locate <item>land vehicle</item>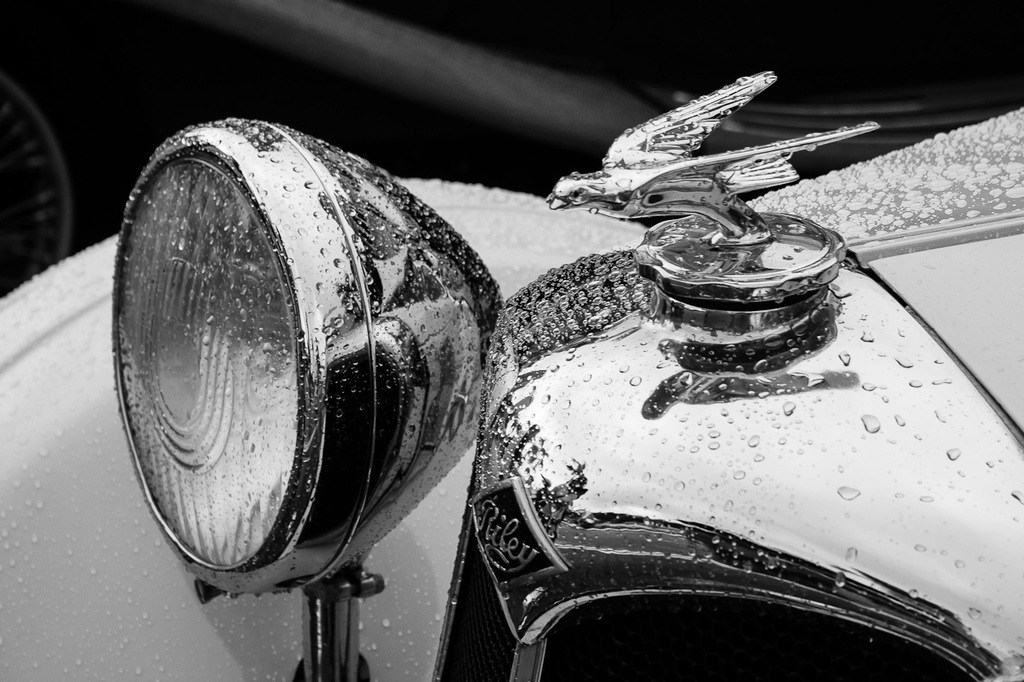
crop(0, 66, 1023, 681)
